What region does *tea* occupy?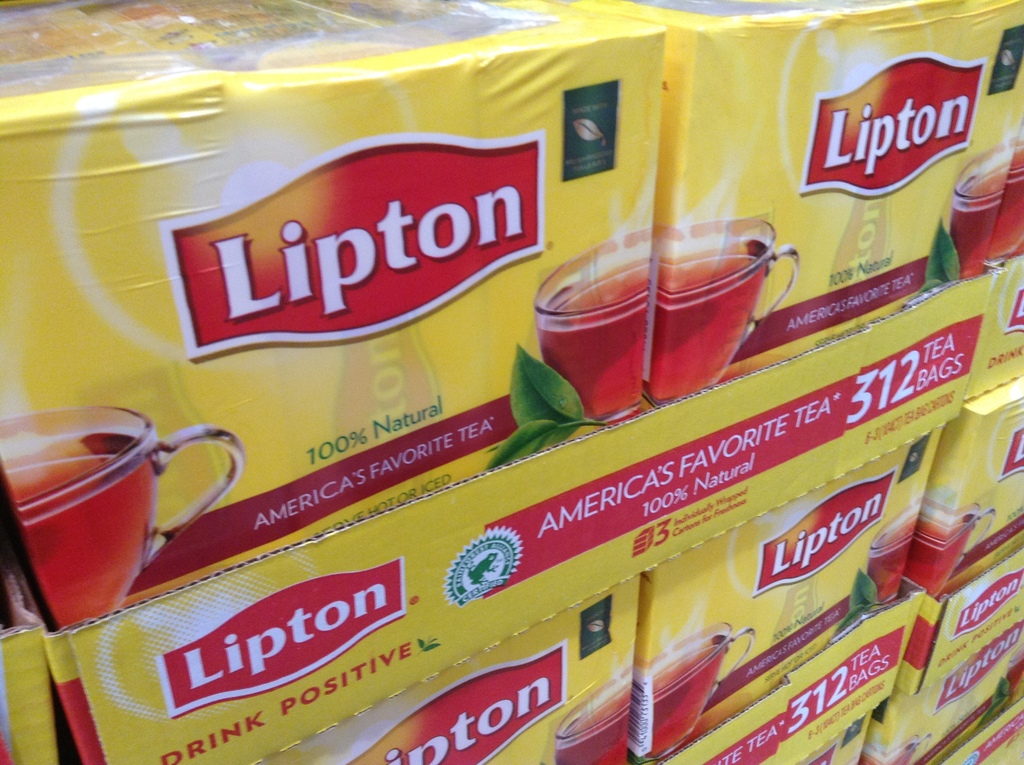
647,637,730,757.
